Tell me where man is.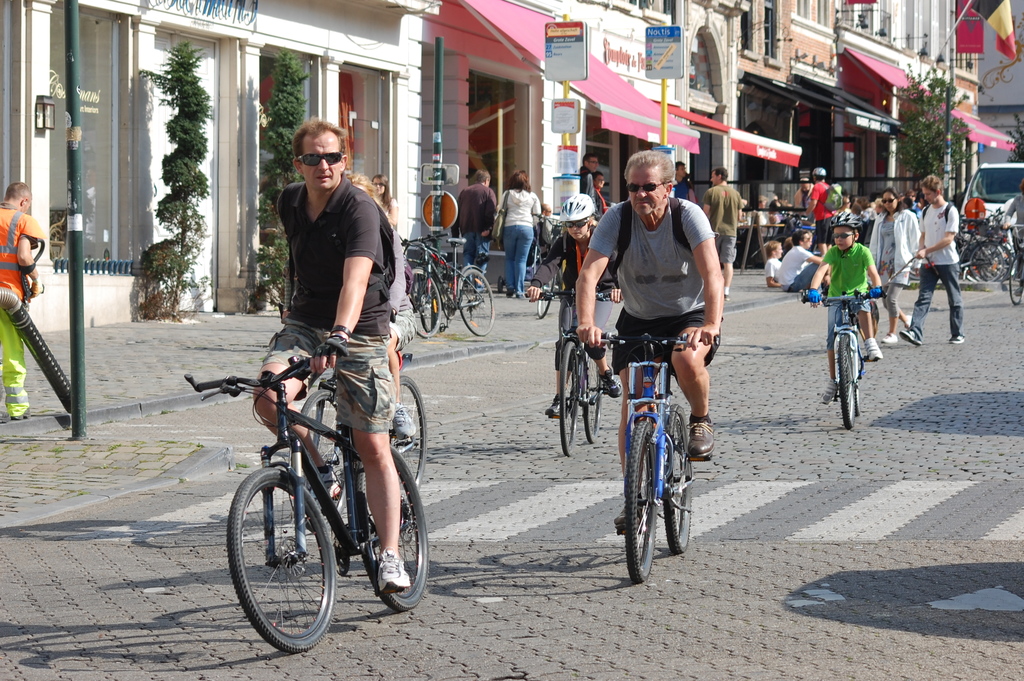
man is at left=778, top=233, right=829, bottom=292.
